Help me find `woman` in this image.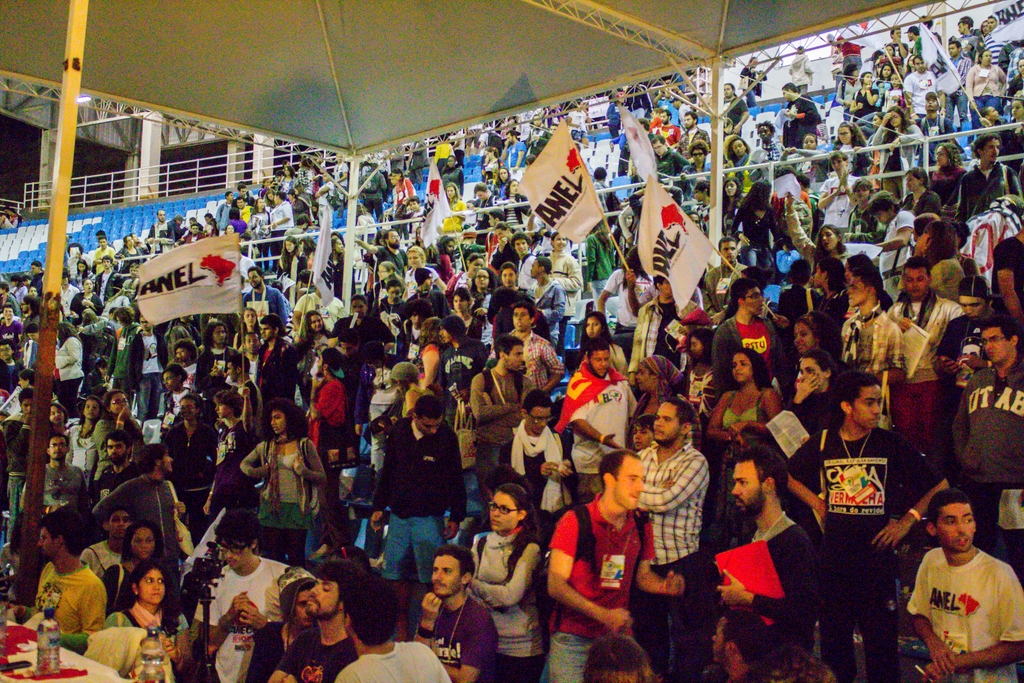
Found it: (463,483,554,670).
